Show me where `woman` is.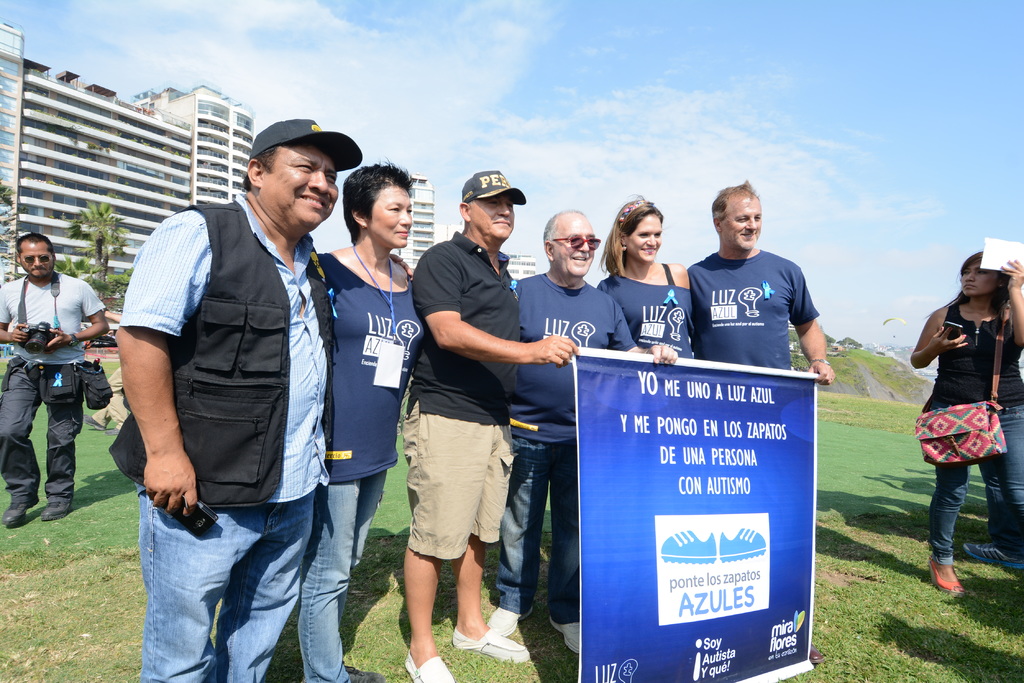
`woman` is at rect(294, 153, 428, 682).
